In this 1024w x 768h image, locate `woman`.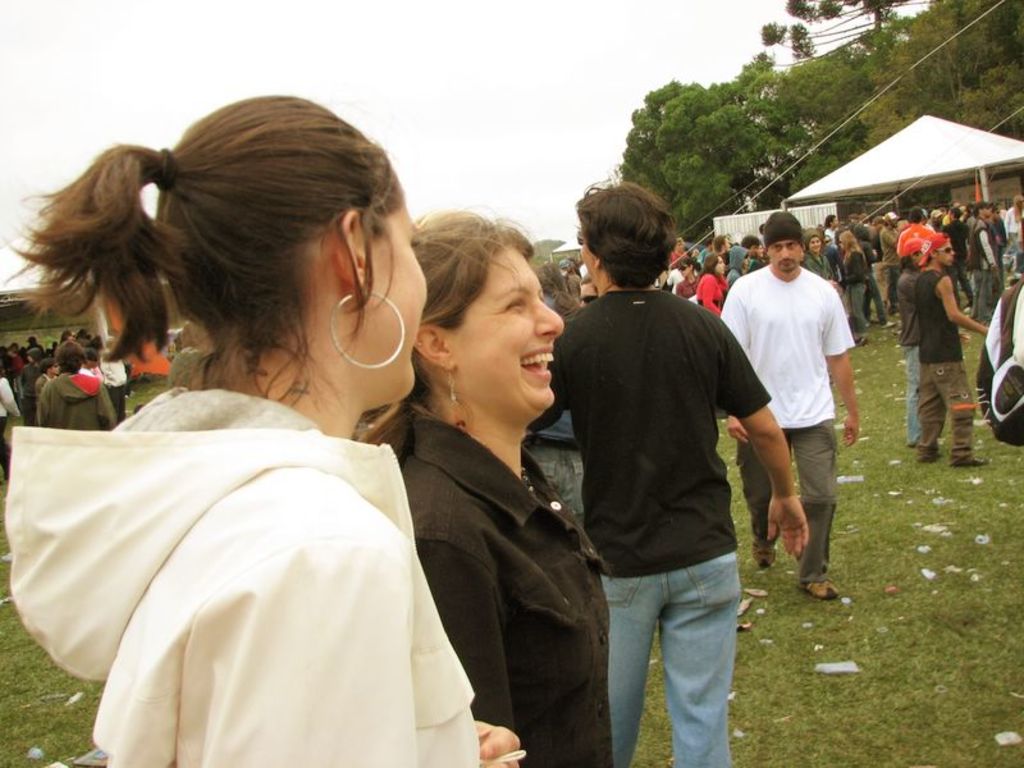
Bounding box: (left=349, top=211, right=616, bottom=767).
